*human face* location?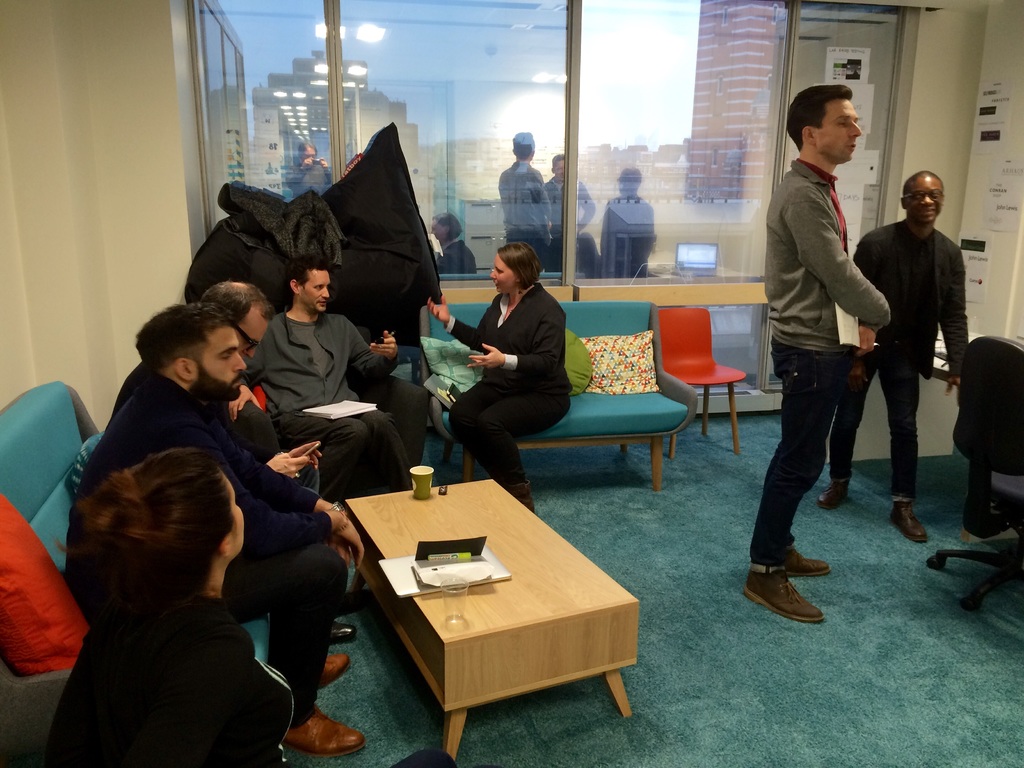
box=[902, 173, 945, 225]
